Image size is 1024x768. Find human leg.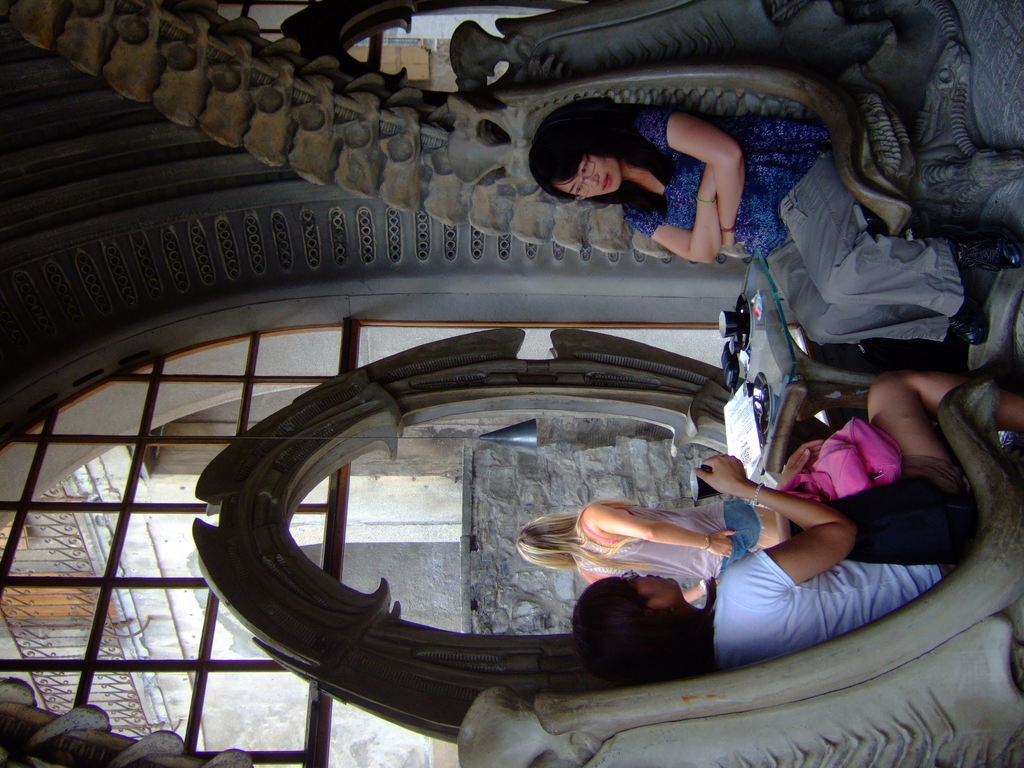
[x1=900, y1=371, x2=1022, y2=500].
